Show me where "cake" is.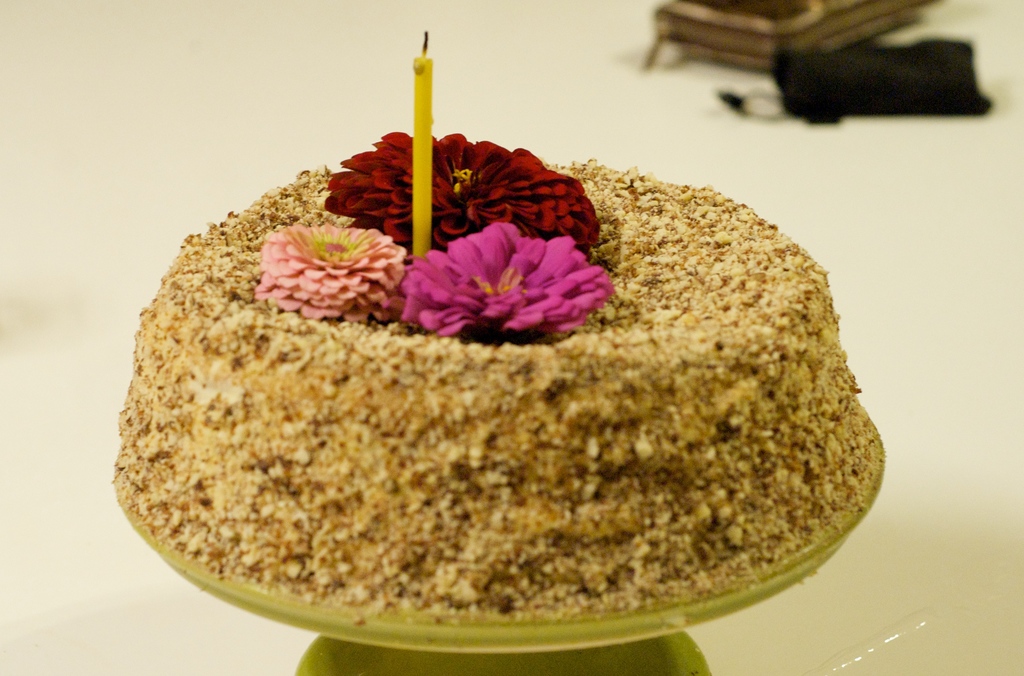
"cake" is at x1=104, y1=134, x2=892, y2=632.
